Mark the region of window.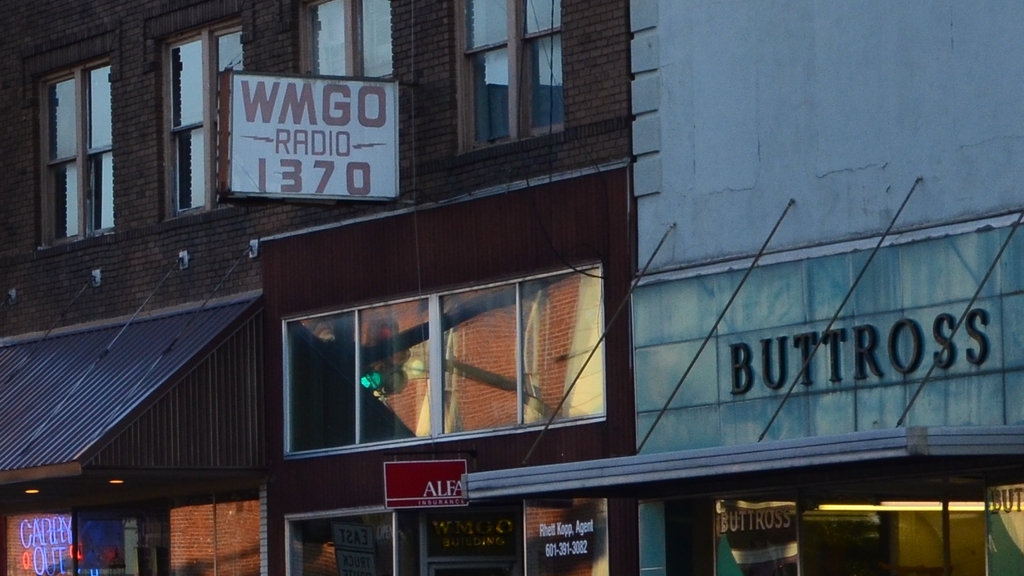
Region: Rect(280, 260, 604, 456).
